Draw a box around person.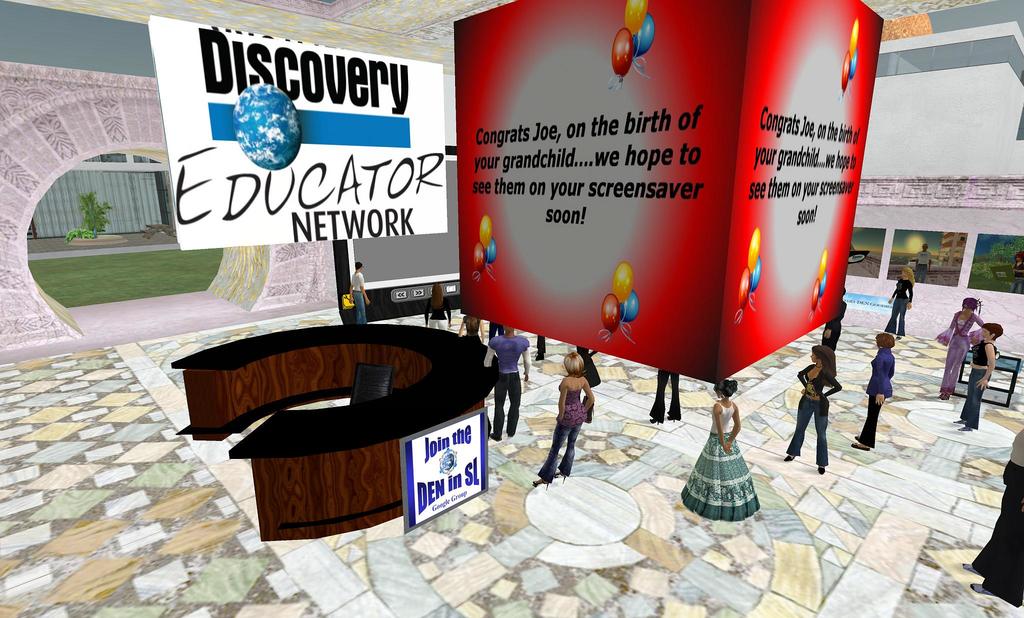
Rect(680, 377, 764, 521).
